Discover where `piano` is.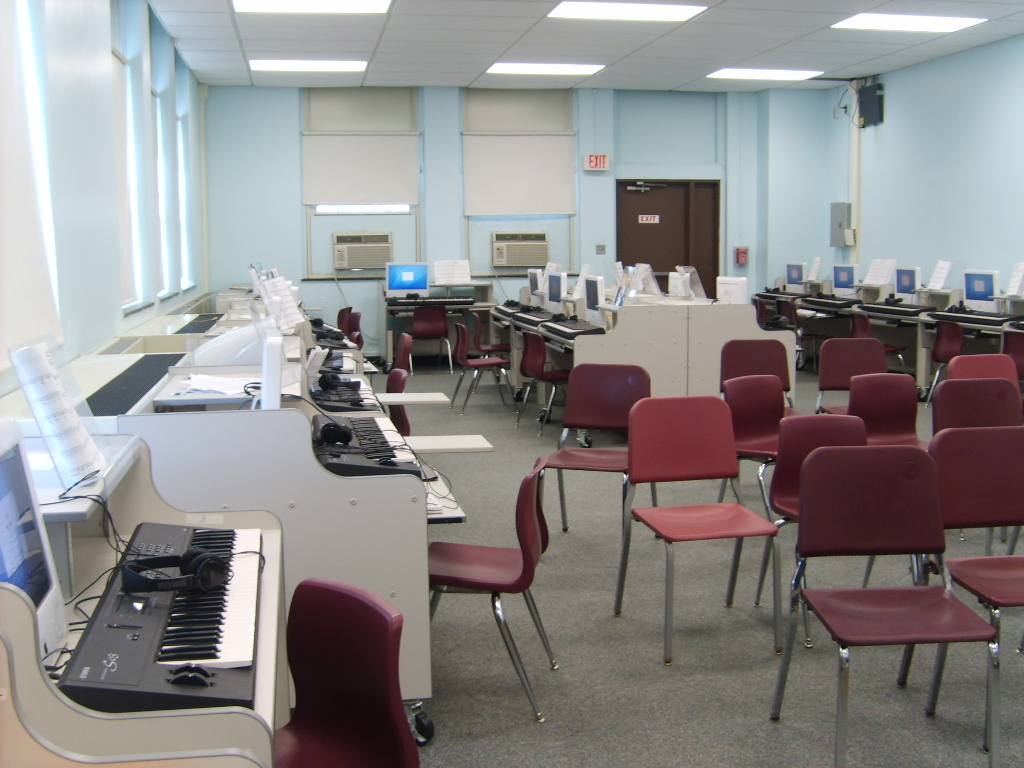
Discovered at left=1010, top=316, right=1023, bottom=331.
